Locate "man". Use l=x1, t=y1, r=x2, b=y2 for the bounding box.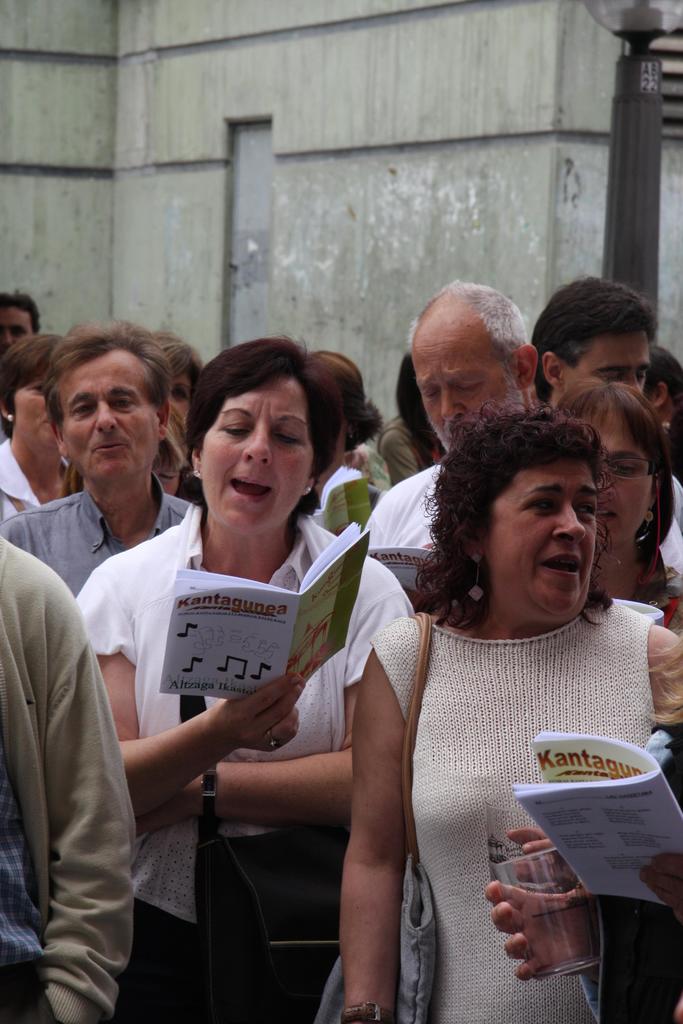
l=0, t=286, r=42, b=358.
